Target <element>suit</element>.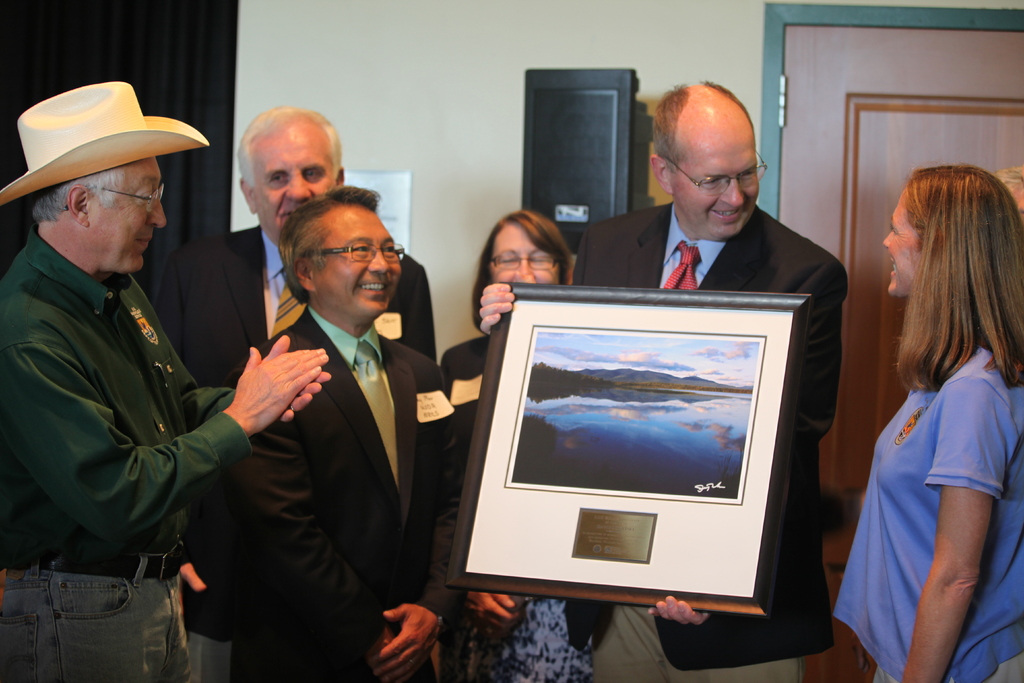
Target region: bbox=[150, 220, 440, 682].
